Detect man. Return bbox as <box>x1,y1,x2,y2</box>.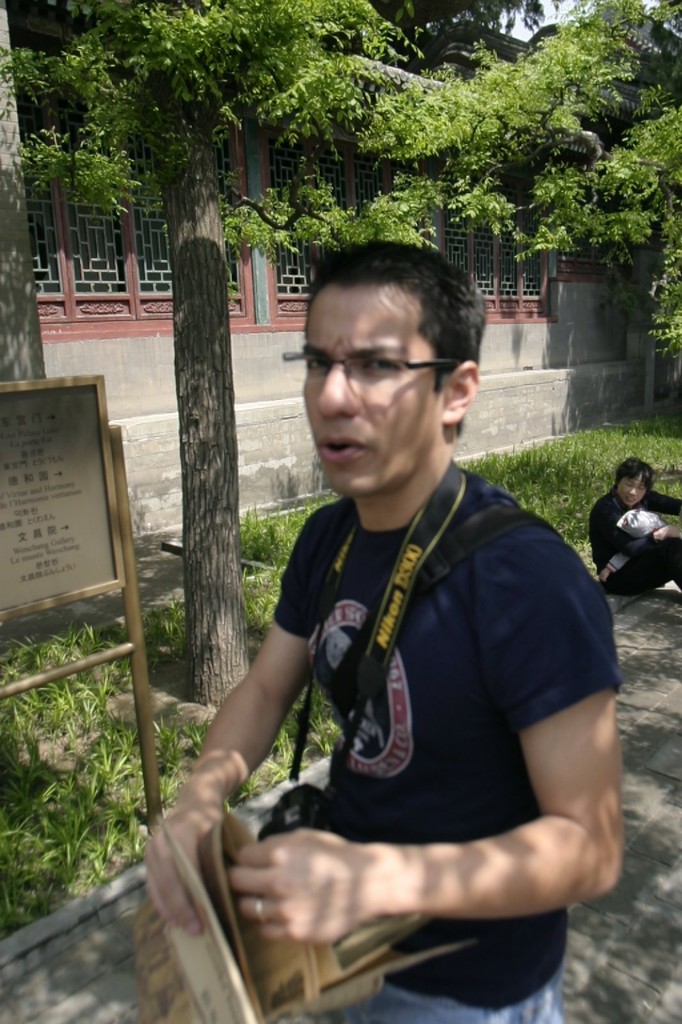
<box>582,452,681,602</box>.
